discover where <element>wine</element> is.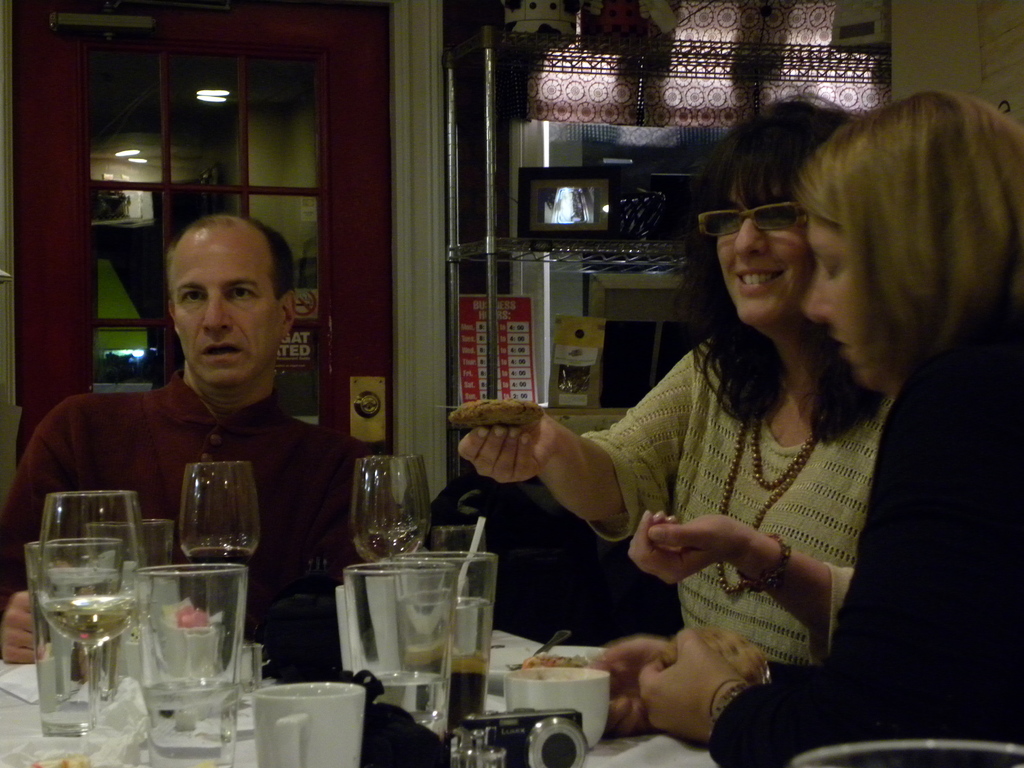
Discovered at crop(25, 496, 143, 745).
